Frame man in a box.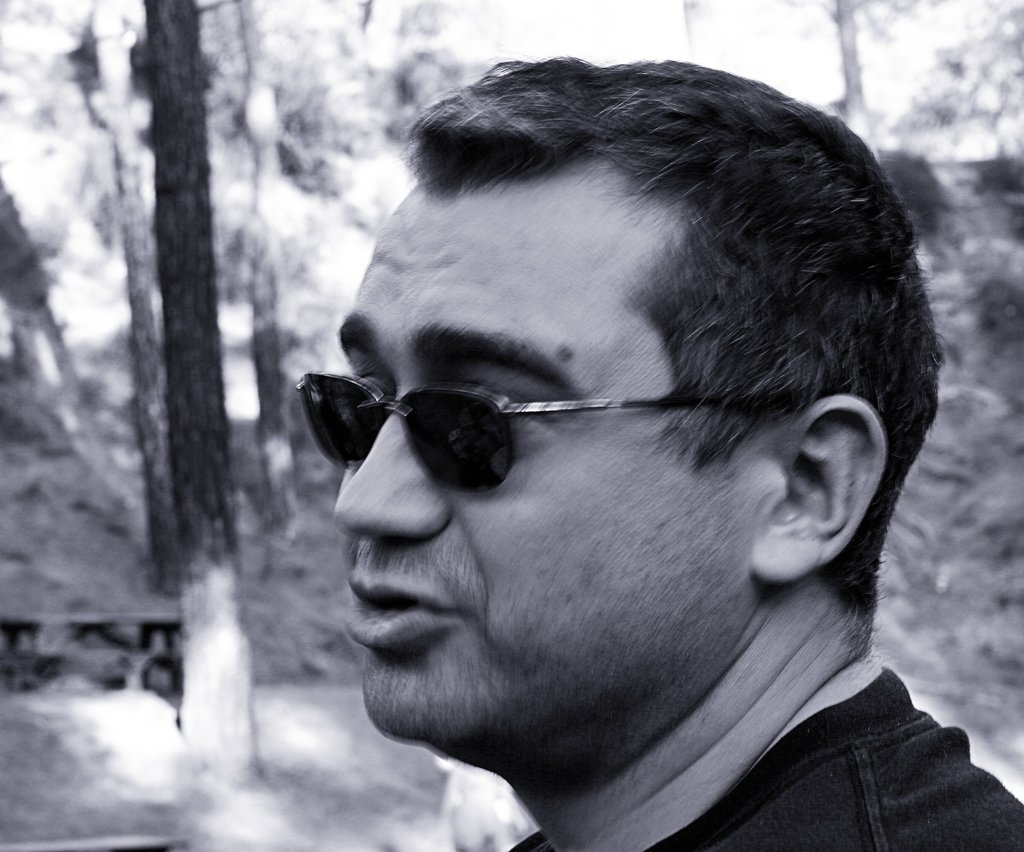
300:56:1023:851.
